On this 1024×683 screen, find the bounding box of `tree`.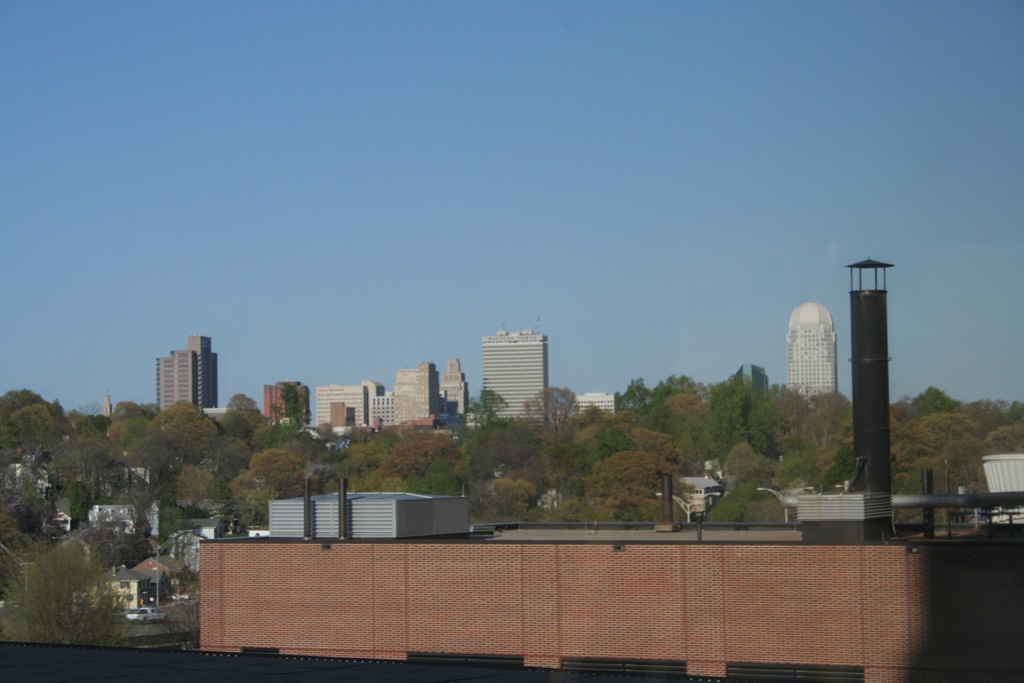
Bounding box: region(584, 444, 686, 502).
